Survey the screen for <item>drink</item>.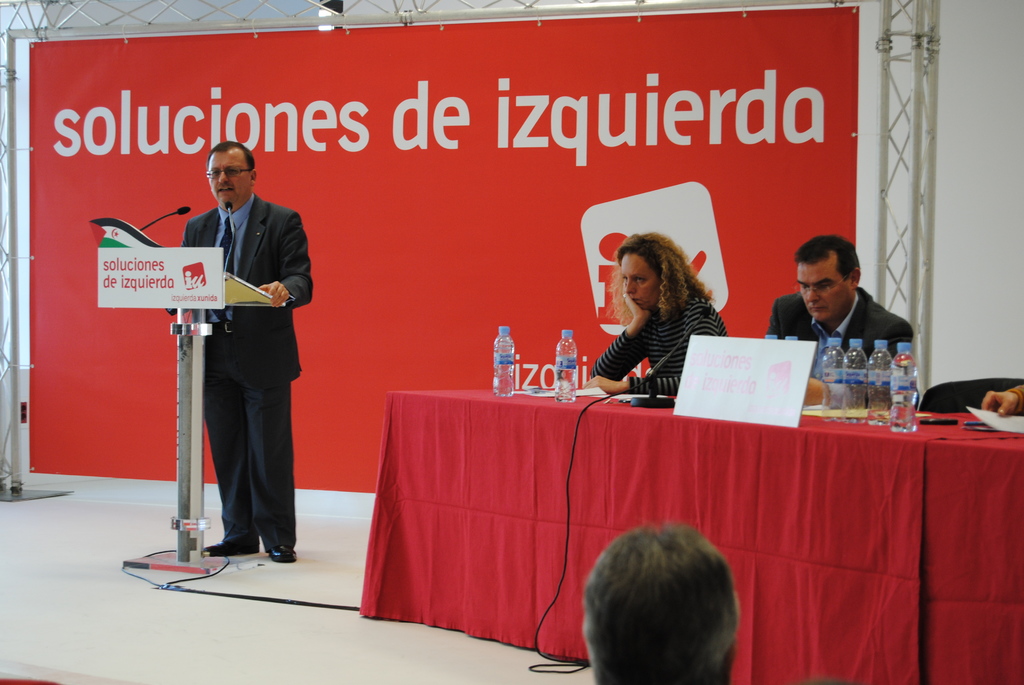
Survey found: (x1=493, y1=326, x2=515, y2=397).
